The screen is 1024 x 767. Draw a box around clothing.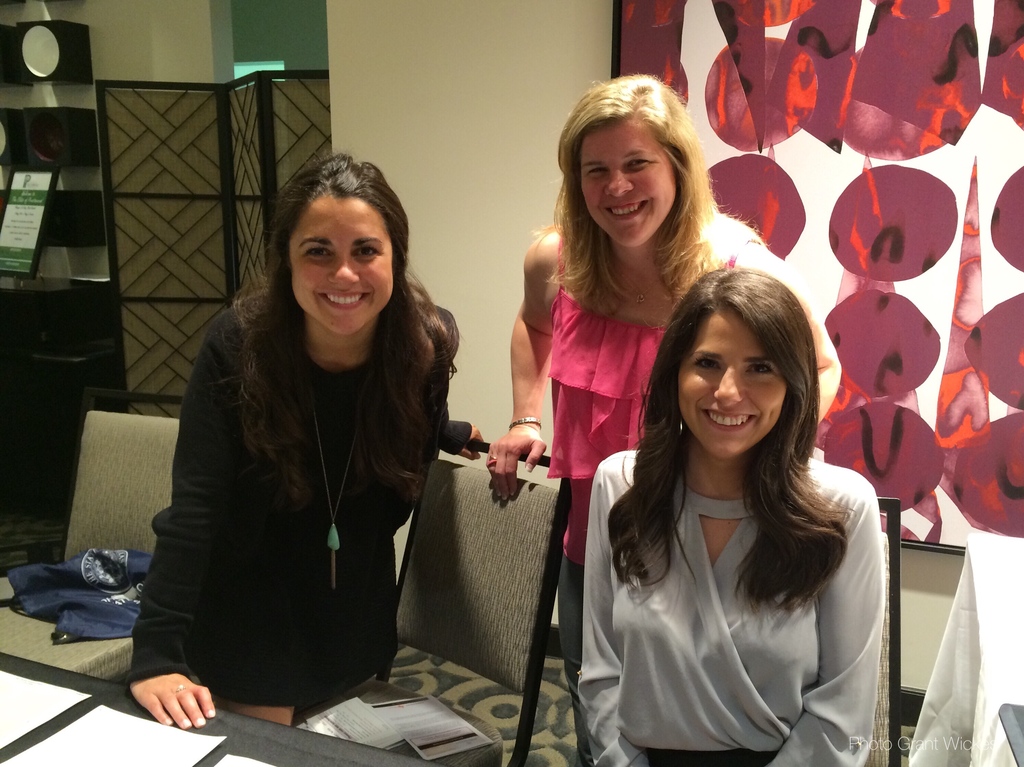
575, 449, 878, 766.
